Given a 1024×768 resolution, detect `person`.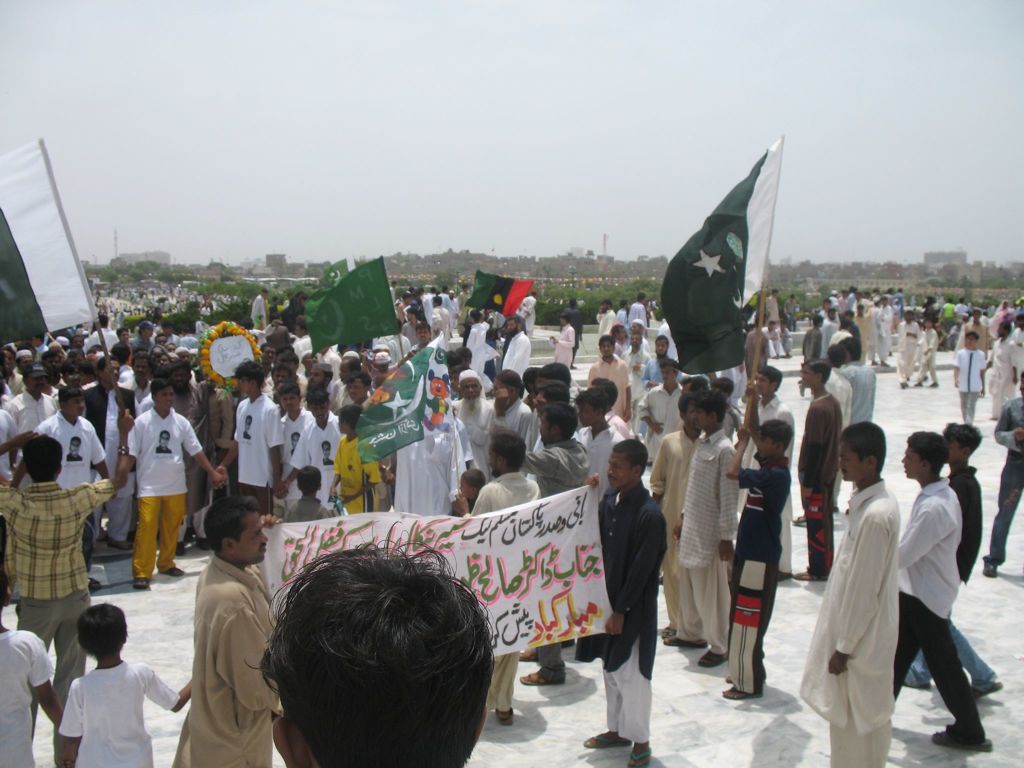
x1=721, y1=384, x2=790, y2=696.
